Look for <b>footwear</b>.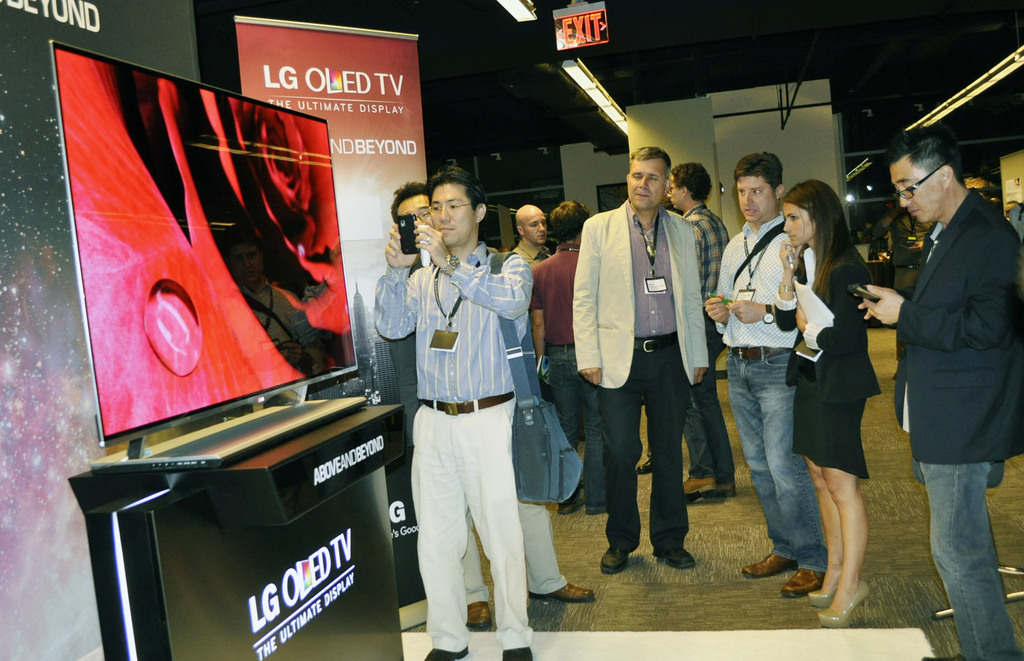
Found: x1=804 y1=577 x2=844 y2=606.
